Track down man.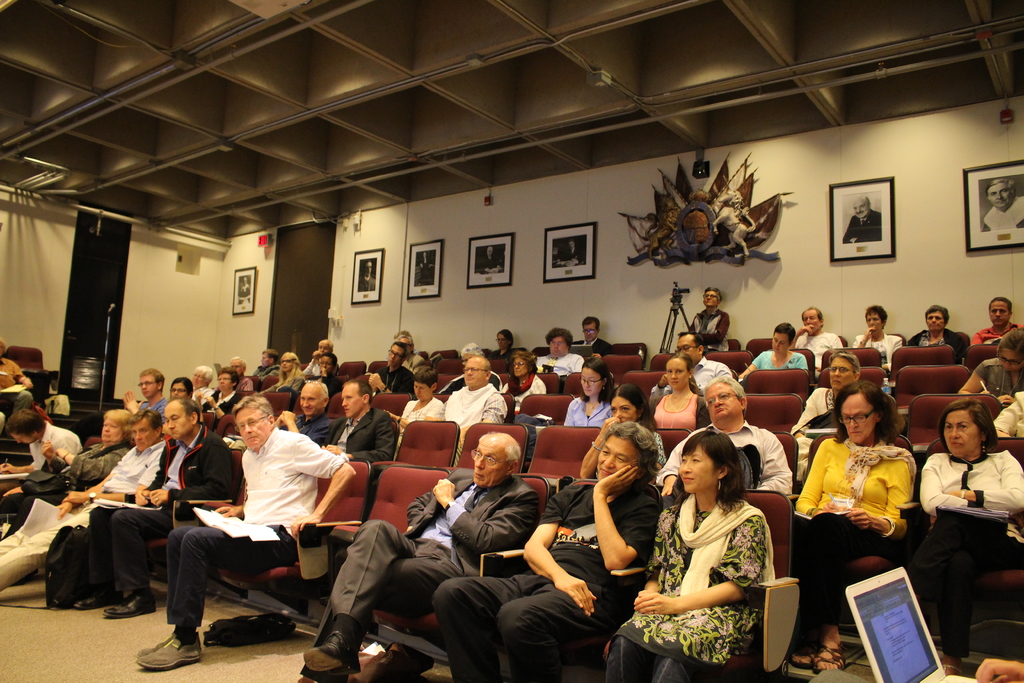
Tracked to {"x1": 157, "y1": 400, "x2": 346, "y2": 656}.
